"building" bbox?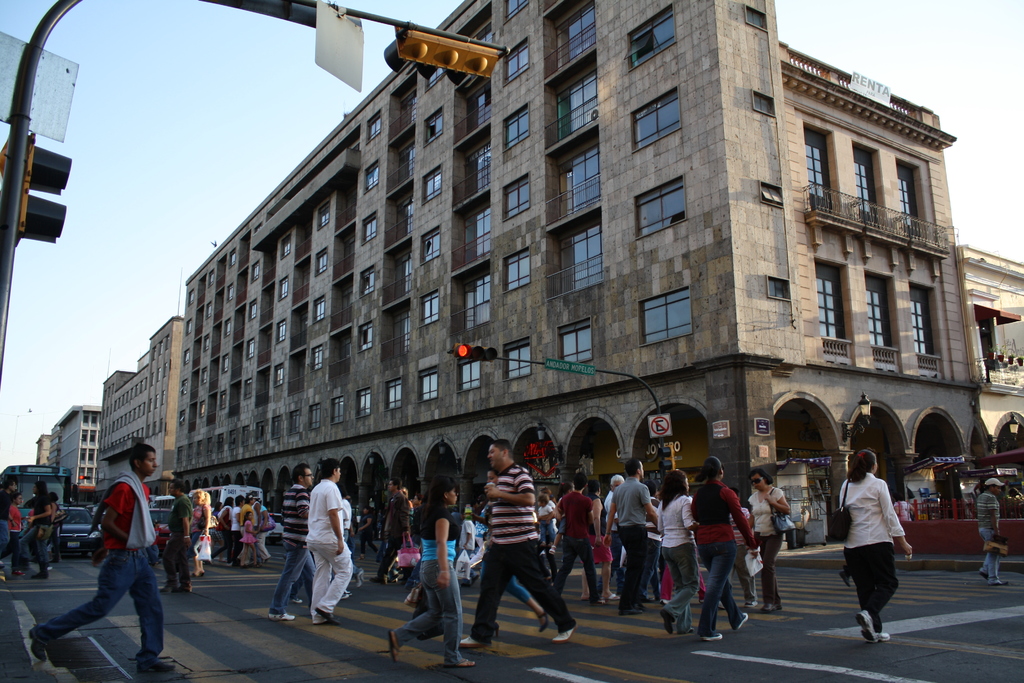
detection(47, 403, 101, 488)
